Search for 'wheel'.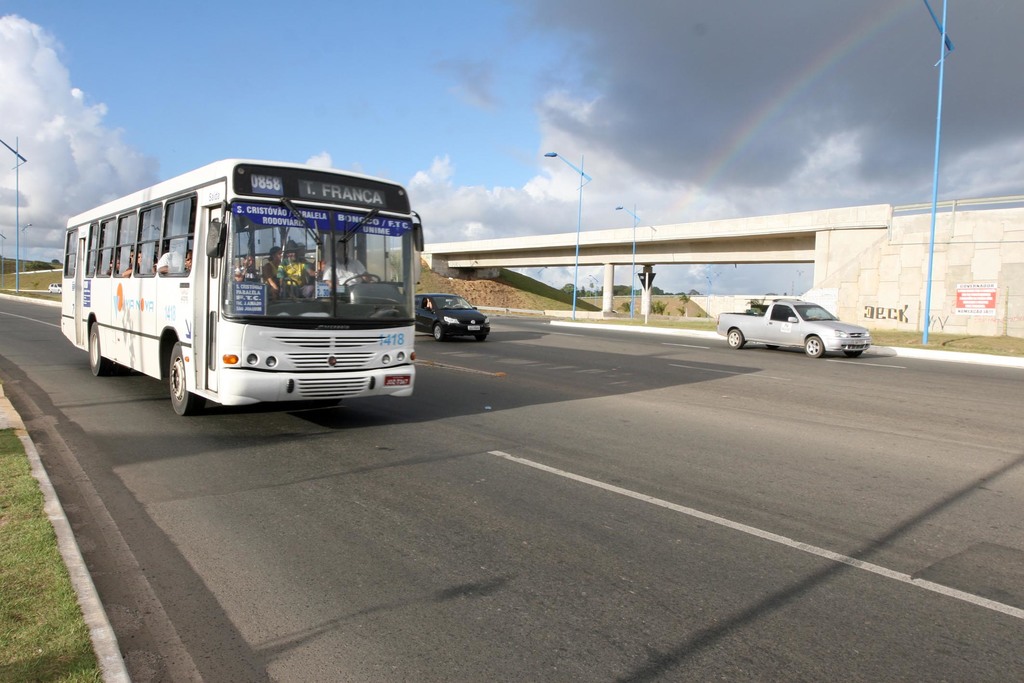
Found at 346 270 378 286.
